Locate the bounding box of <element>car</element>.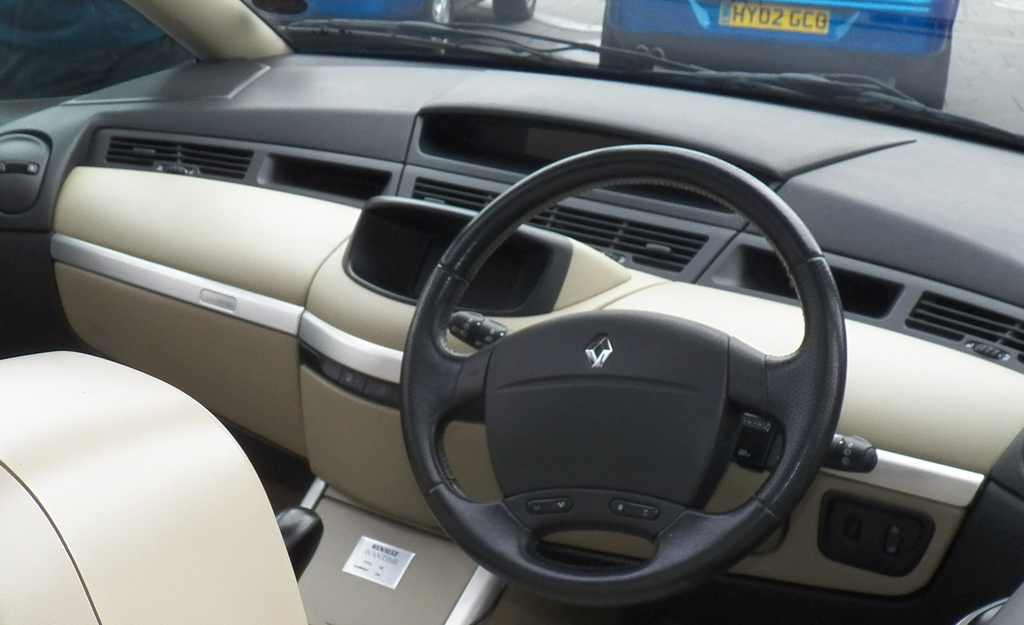
Bounding box: [left=0, top=0, right=1023, bottom=624].
